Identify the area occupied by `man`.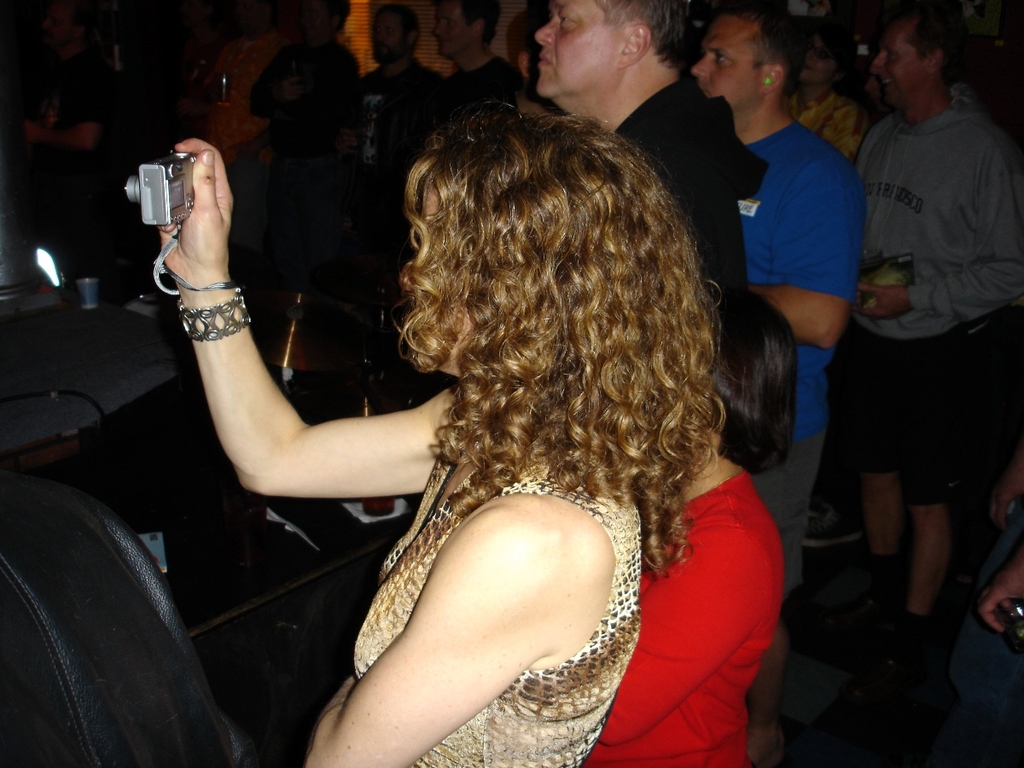
Area: Rect(428, 0, 530, 163).
